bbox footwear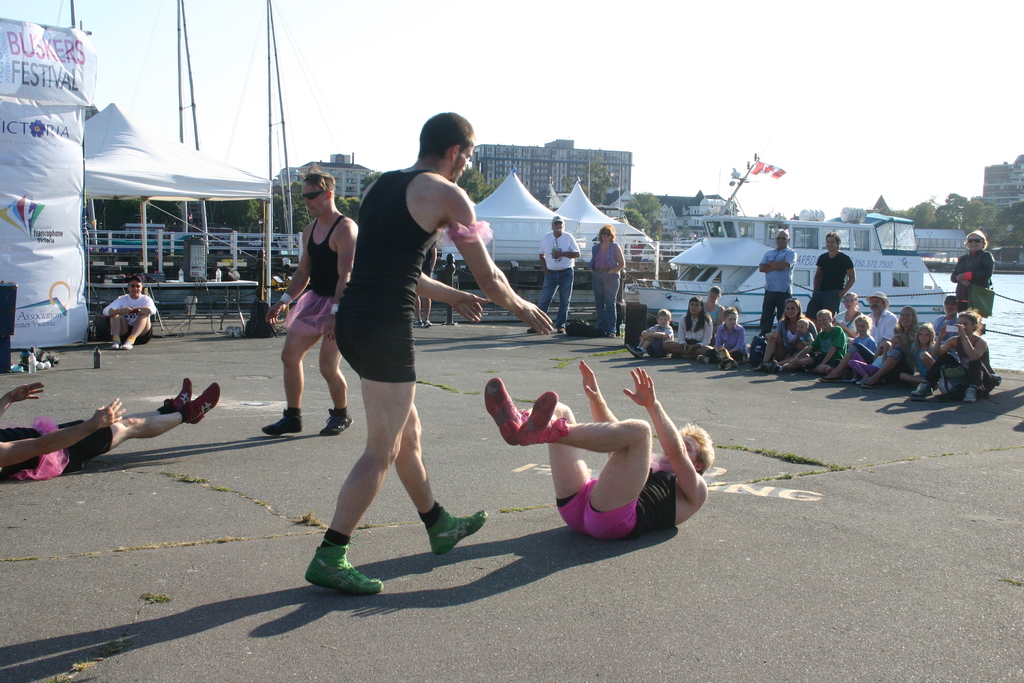
select_region(424, 502, 492, 558)
